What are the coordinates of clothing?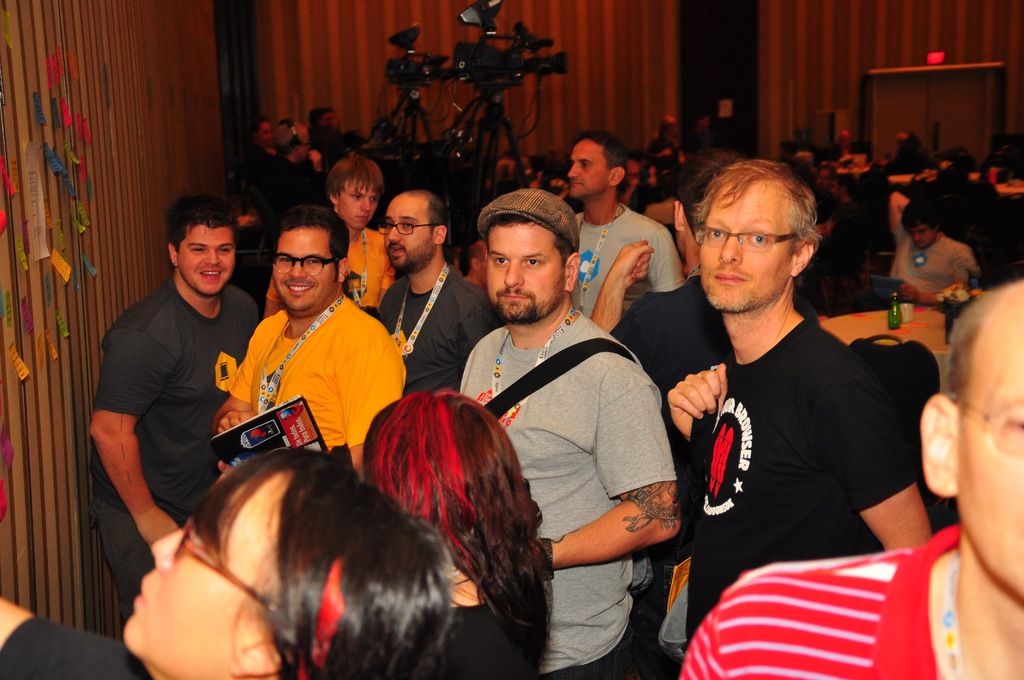
(left=346, top=227, right=392, bottom=309).
